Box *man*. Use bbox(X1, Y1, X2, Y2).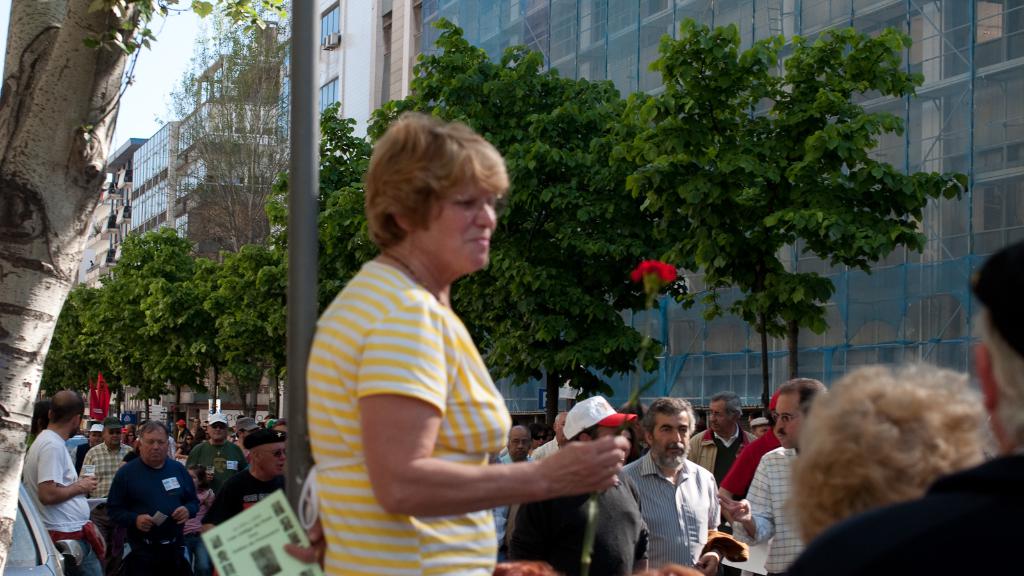
bbox(488, 422, 530, 547).
